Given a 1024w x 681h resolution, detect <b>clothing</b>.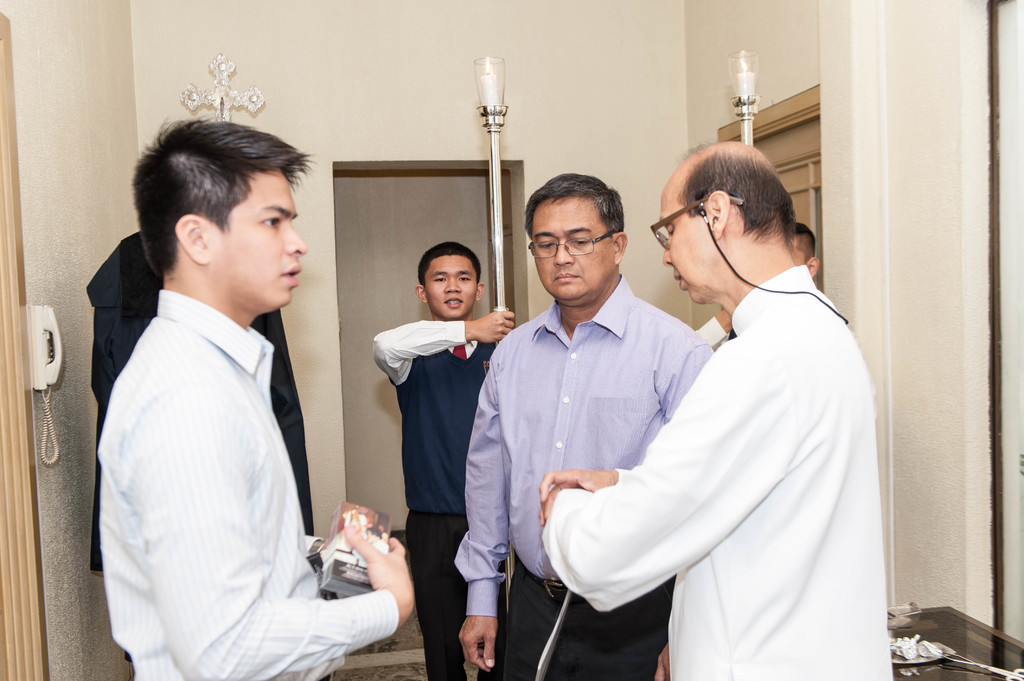
crop(456, 276, 709, 680).
